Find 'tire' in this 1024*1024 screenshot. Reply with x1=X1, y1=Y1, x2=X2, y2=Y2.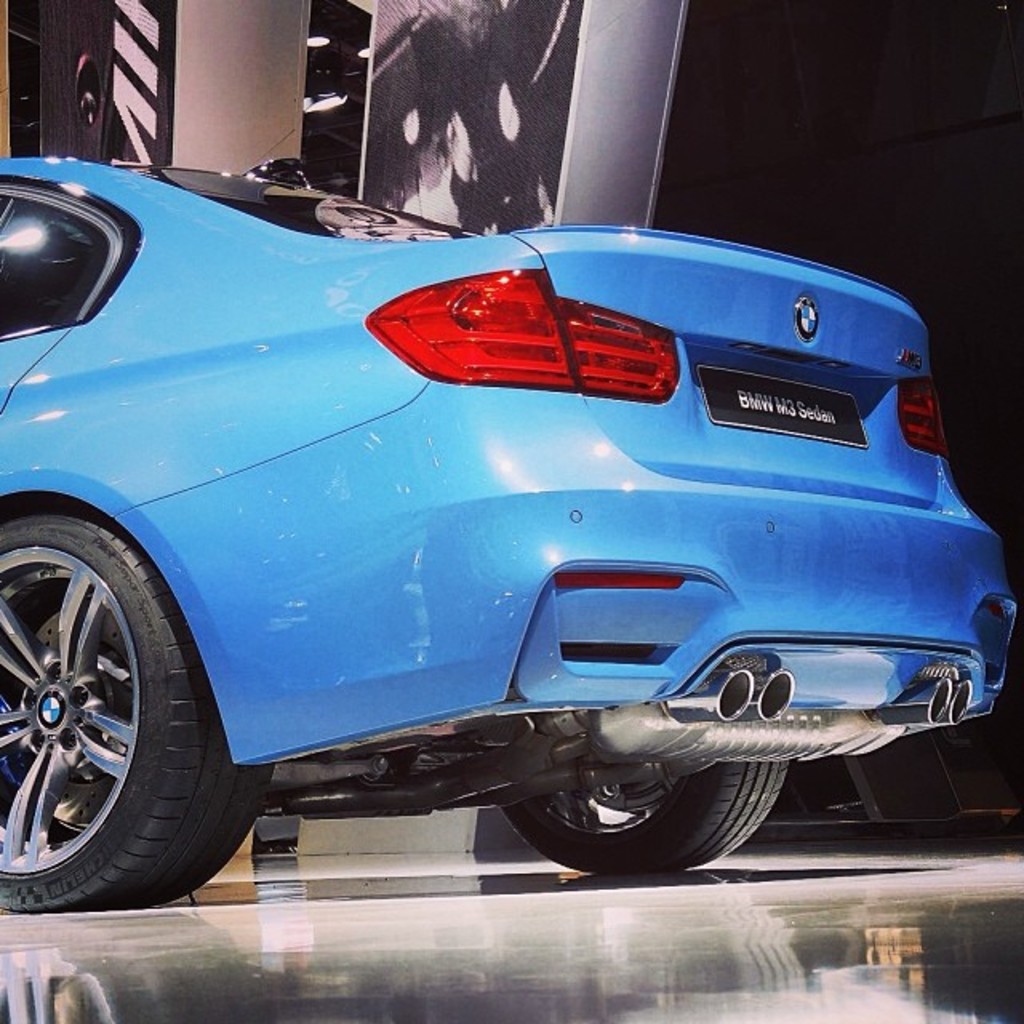
x1=0, y1=514, x2=270, y2=922.
